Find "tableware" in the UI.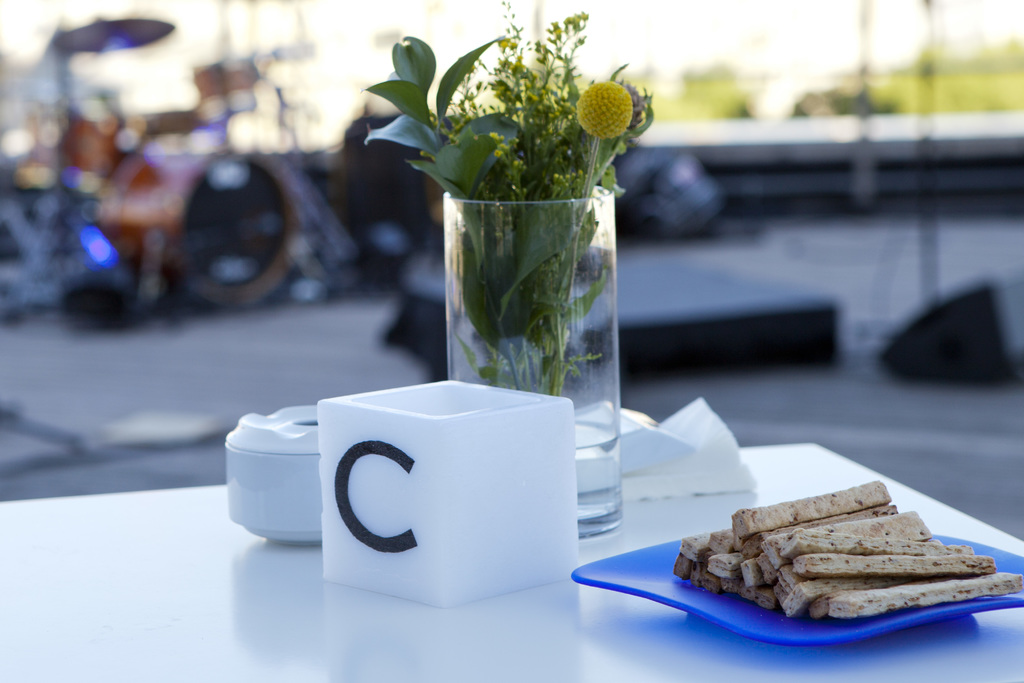
UI element at locate(625, 406, 754, 498).
